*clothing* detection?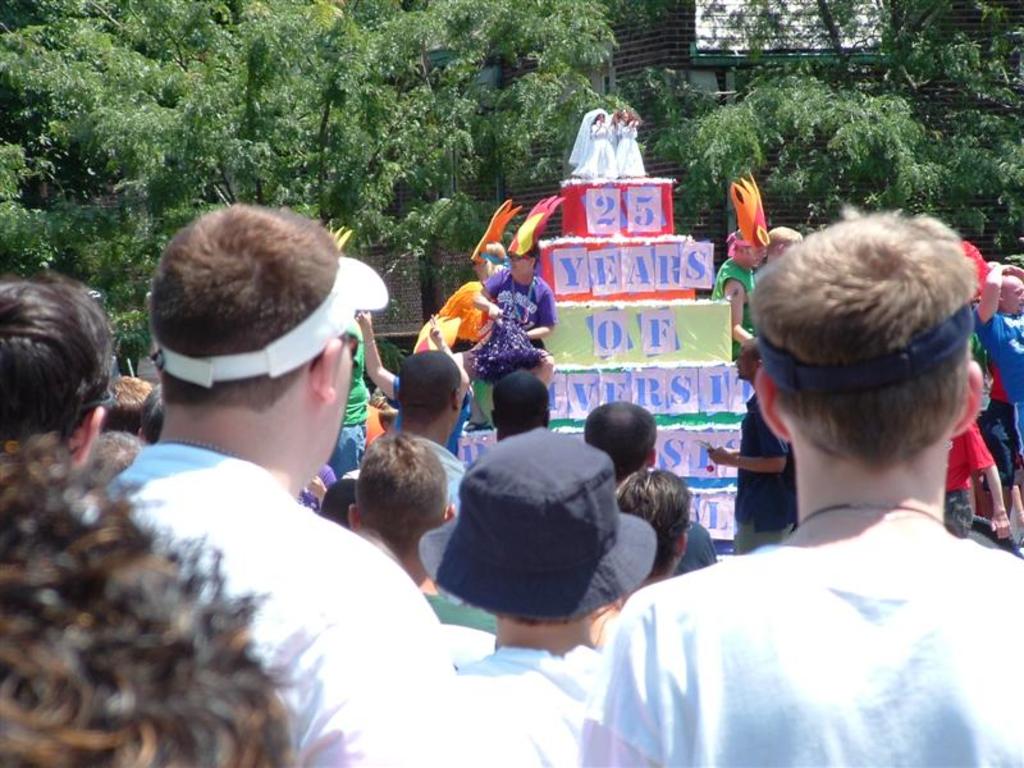
(x1=570, y1=102, x2=622, y2=182)
